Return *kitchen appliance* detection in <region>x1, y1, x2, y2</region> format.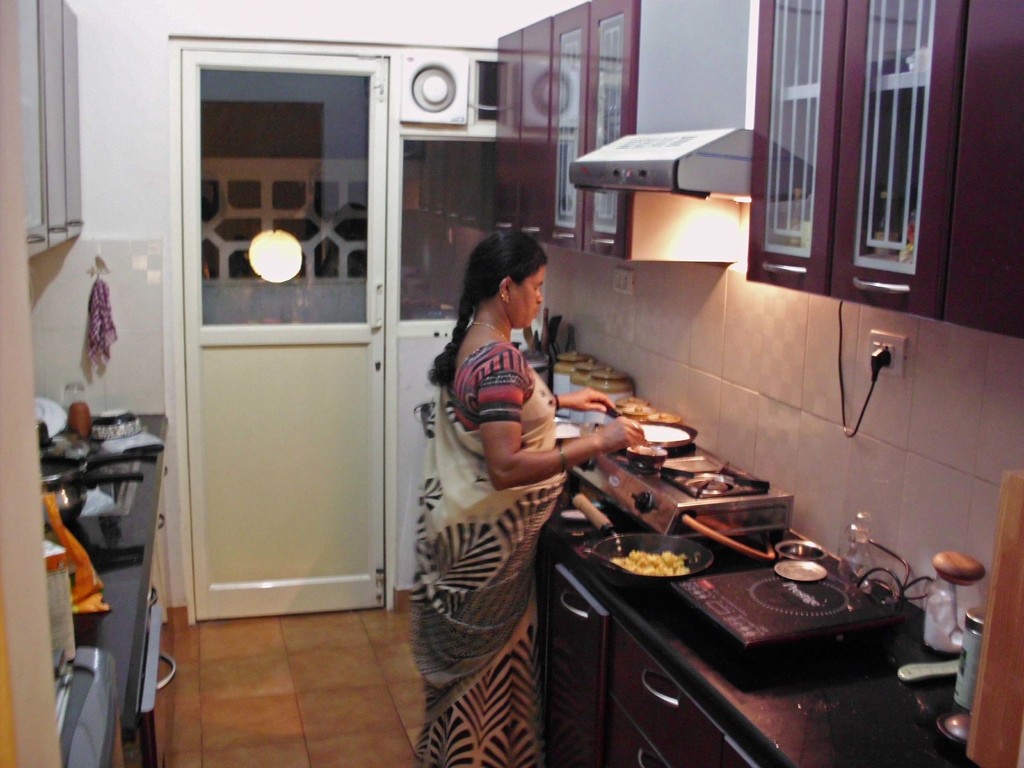
<region>64, 375, 92, 429</region>.
